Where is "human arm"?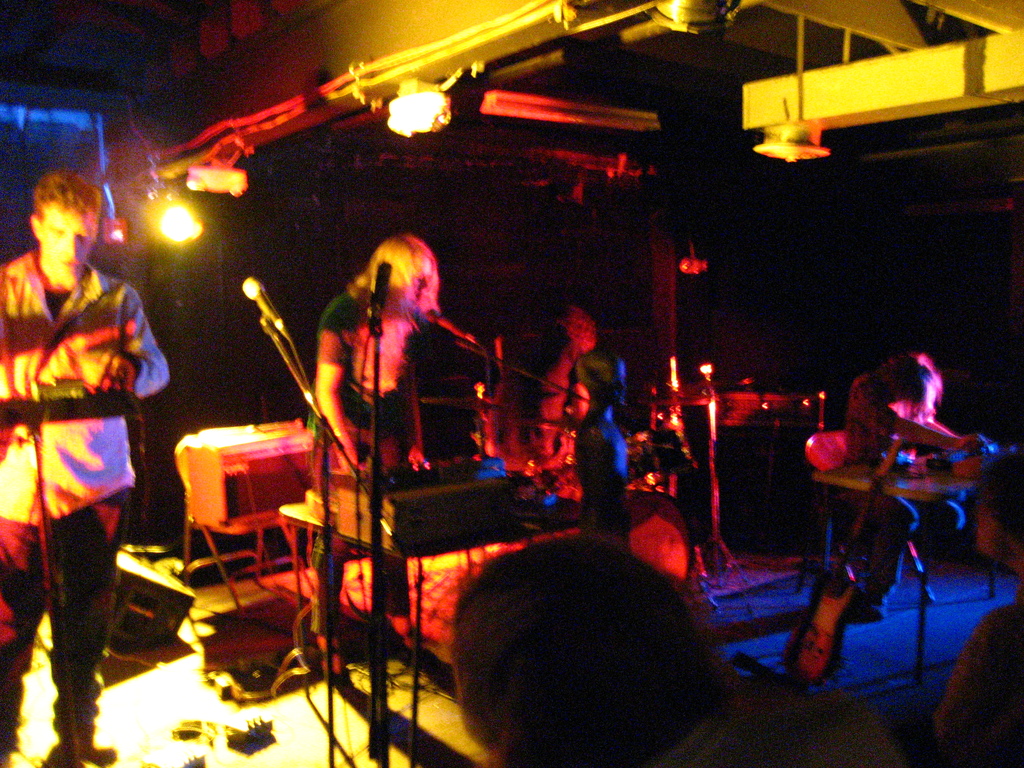
[887, 420, 969, 448].
